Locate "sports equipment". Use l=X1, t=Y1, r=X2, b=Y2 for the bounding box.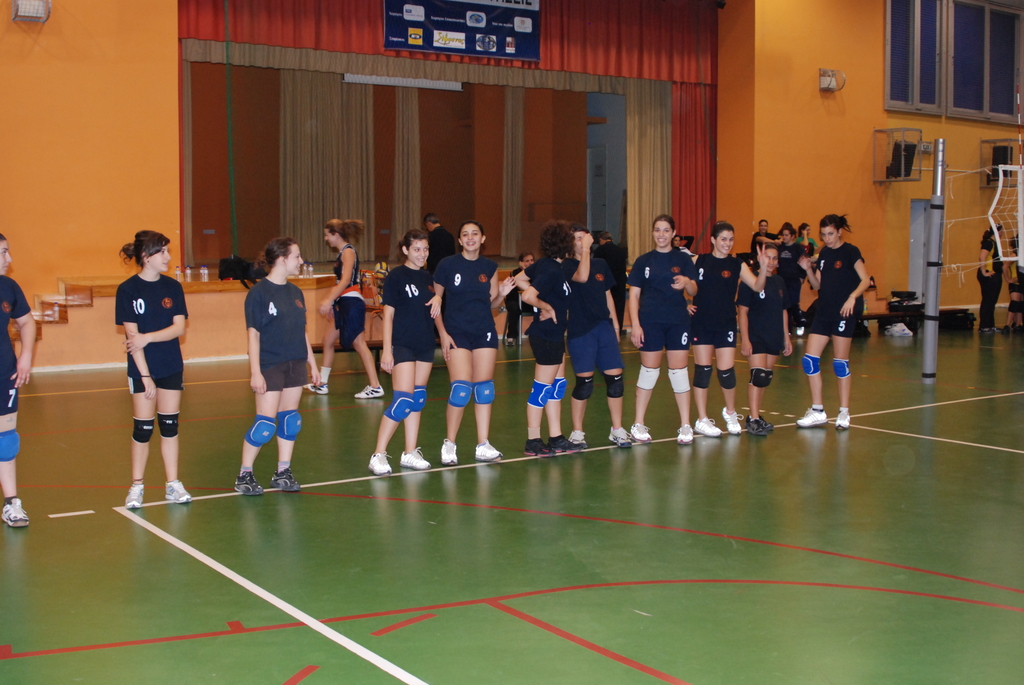
l=833, t=411, r=849, b=430.
